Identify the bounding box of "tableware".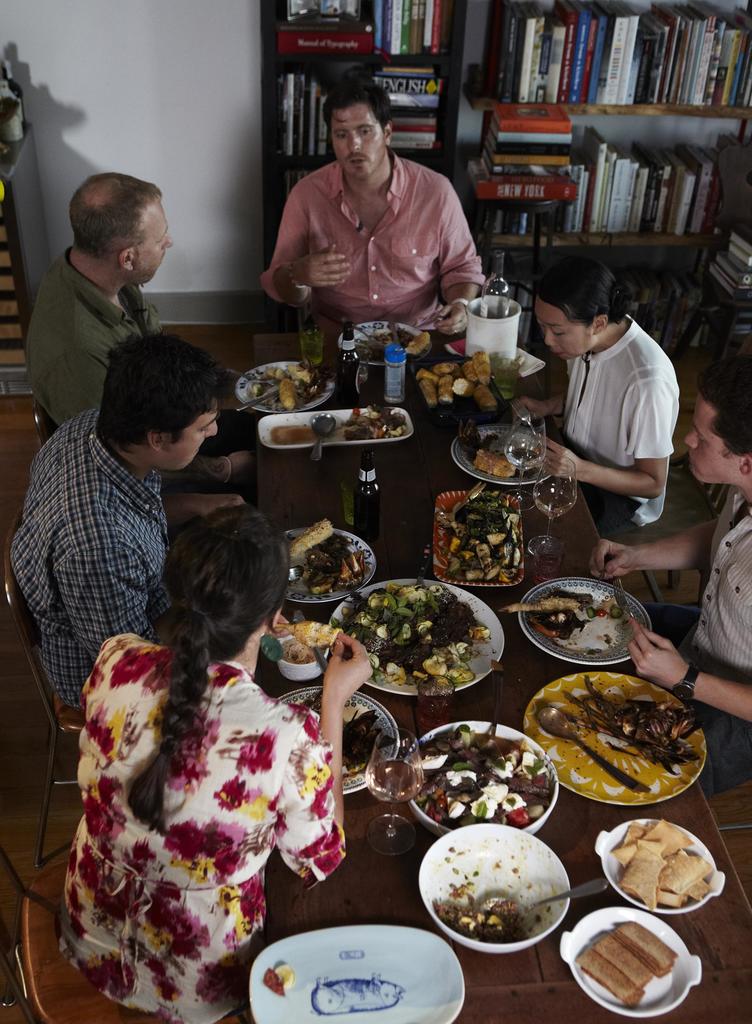
{"left": 244, "top": 922, "right": 463, "bottom": 1023}.
